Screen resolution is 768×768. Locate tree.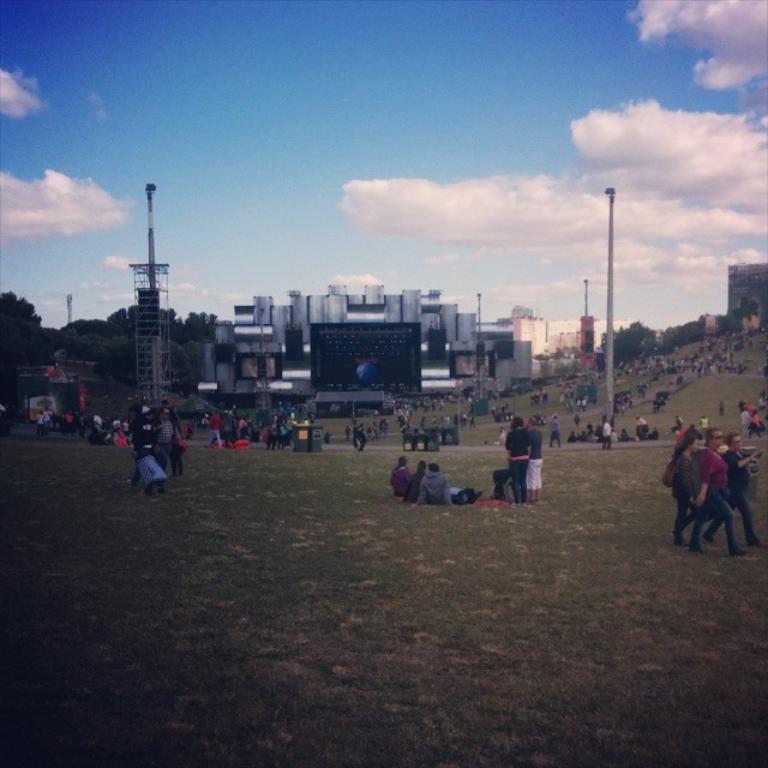
box=[60, 296, 133, 391].
